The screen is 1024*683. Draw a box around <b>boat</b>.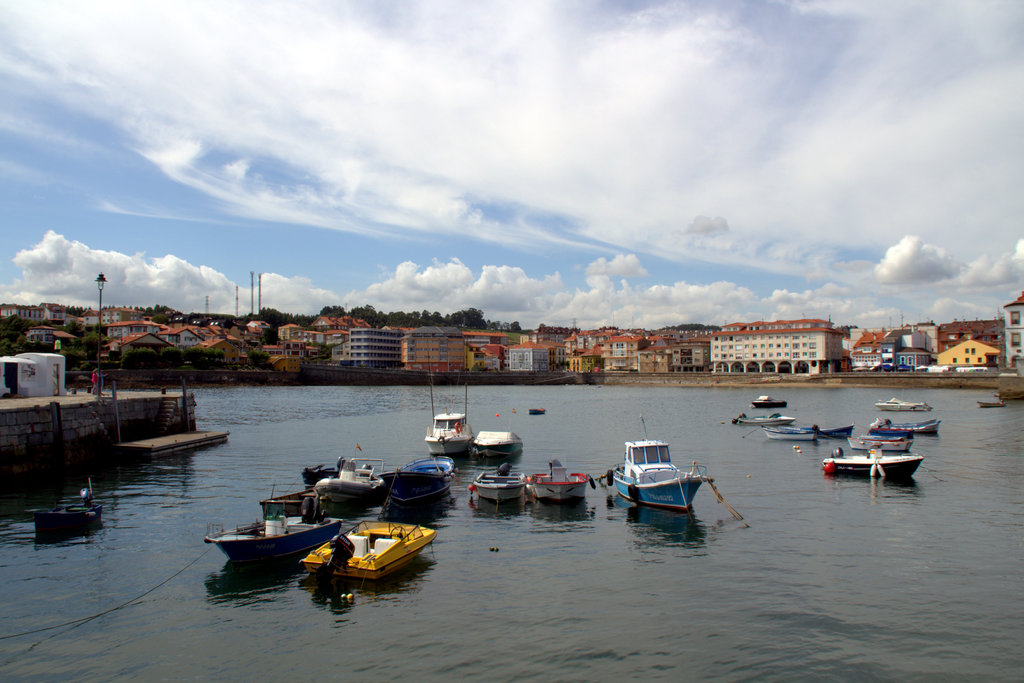
312 460 380 499.
